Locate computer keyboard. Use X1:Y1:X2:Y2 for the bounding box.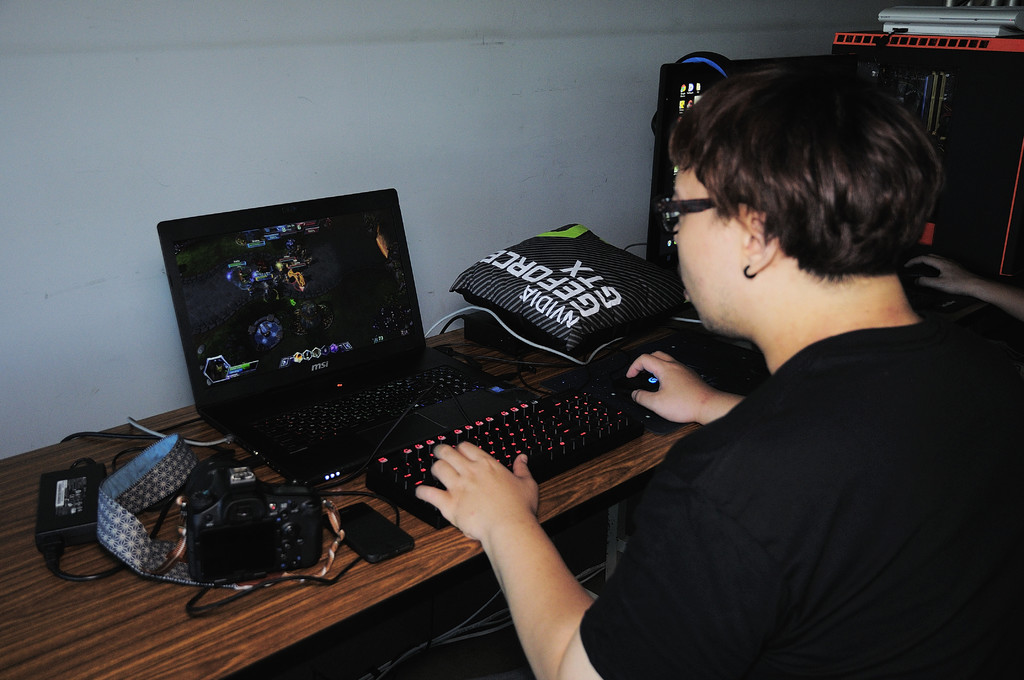
259:364:493:454.
